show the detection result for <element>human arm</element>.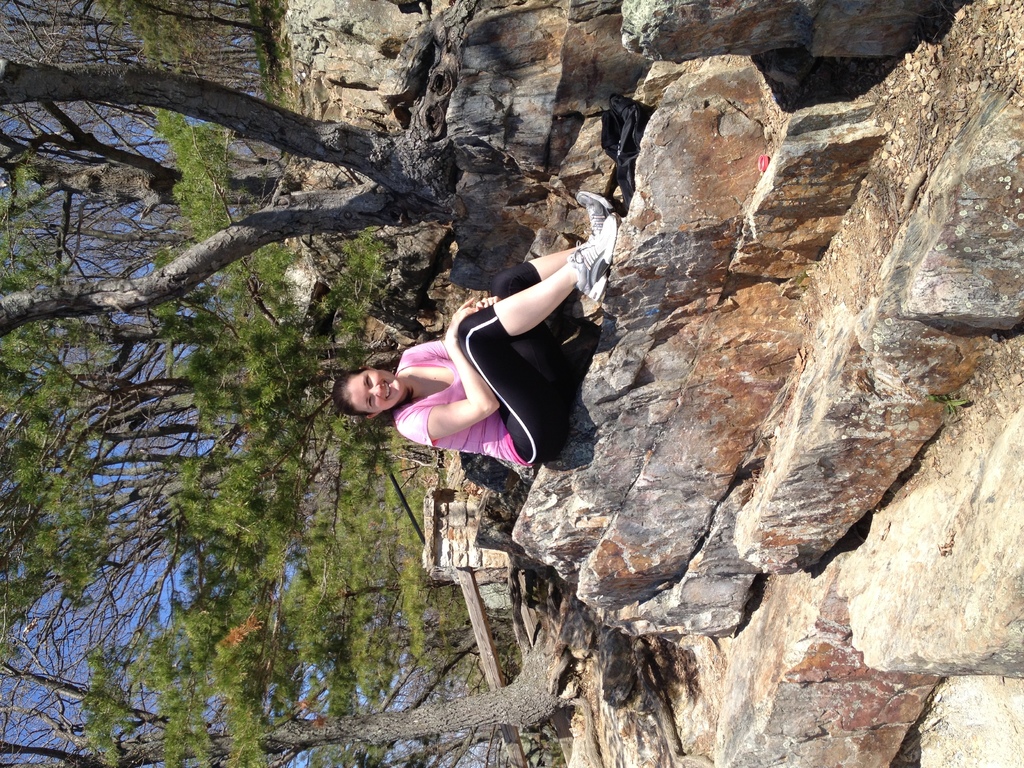
l=422, t=296, r=501, b=360.
